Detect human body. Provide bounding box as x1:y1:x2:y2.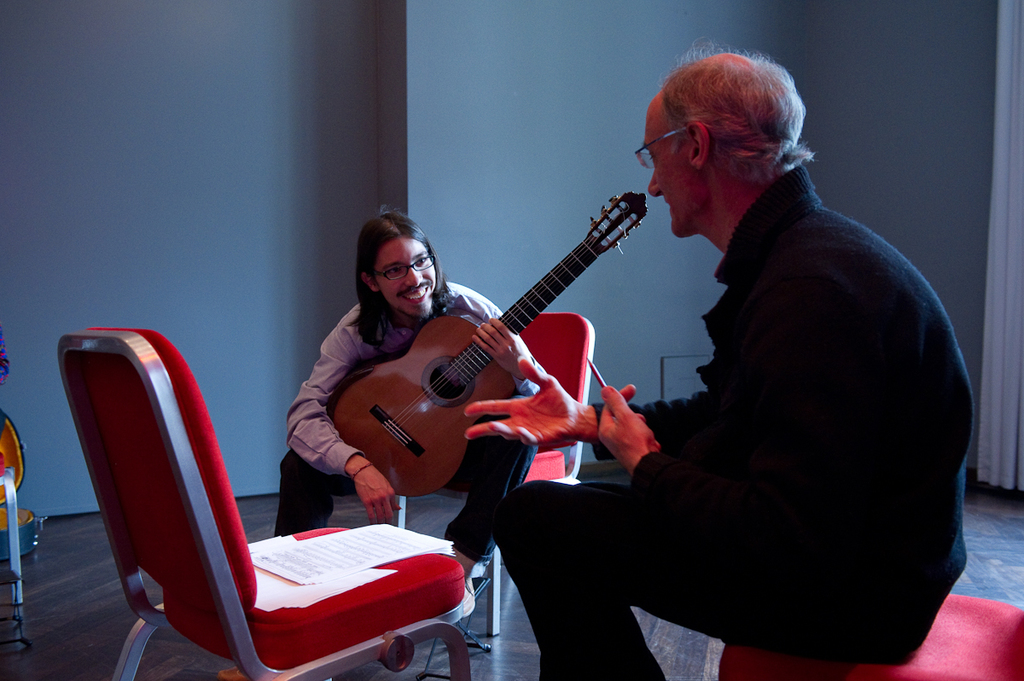
269:280:562:626.
